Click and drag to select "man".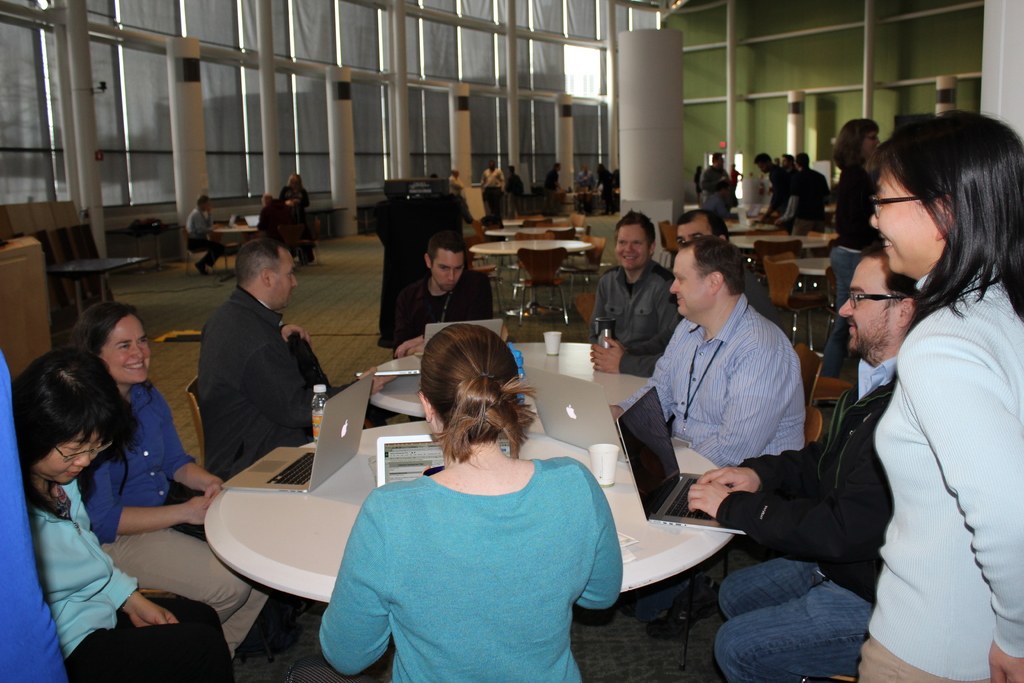
Selection: [x1=604, y1=234, x2=809, y2=638].
